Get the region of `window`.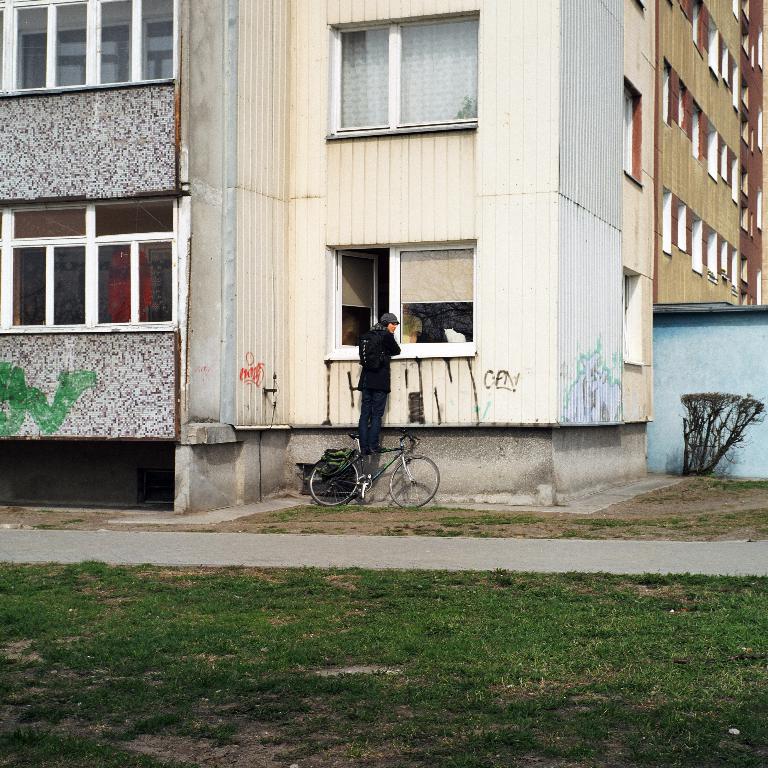
329,15,512,146.
